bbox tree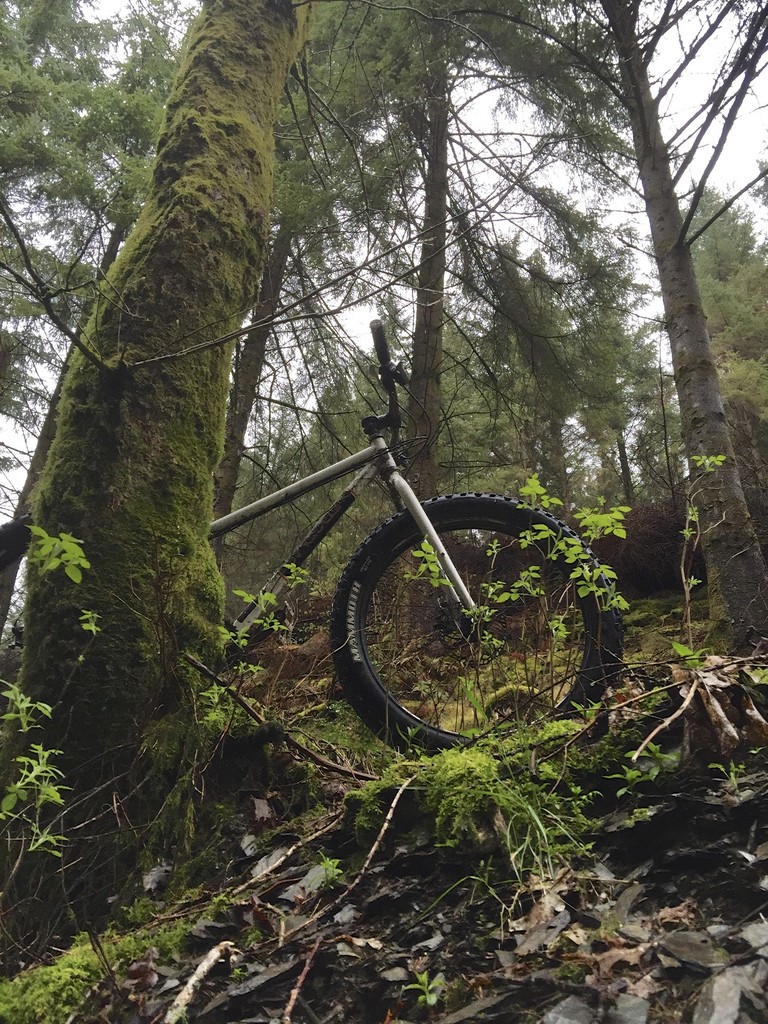
0 0 205 557
